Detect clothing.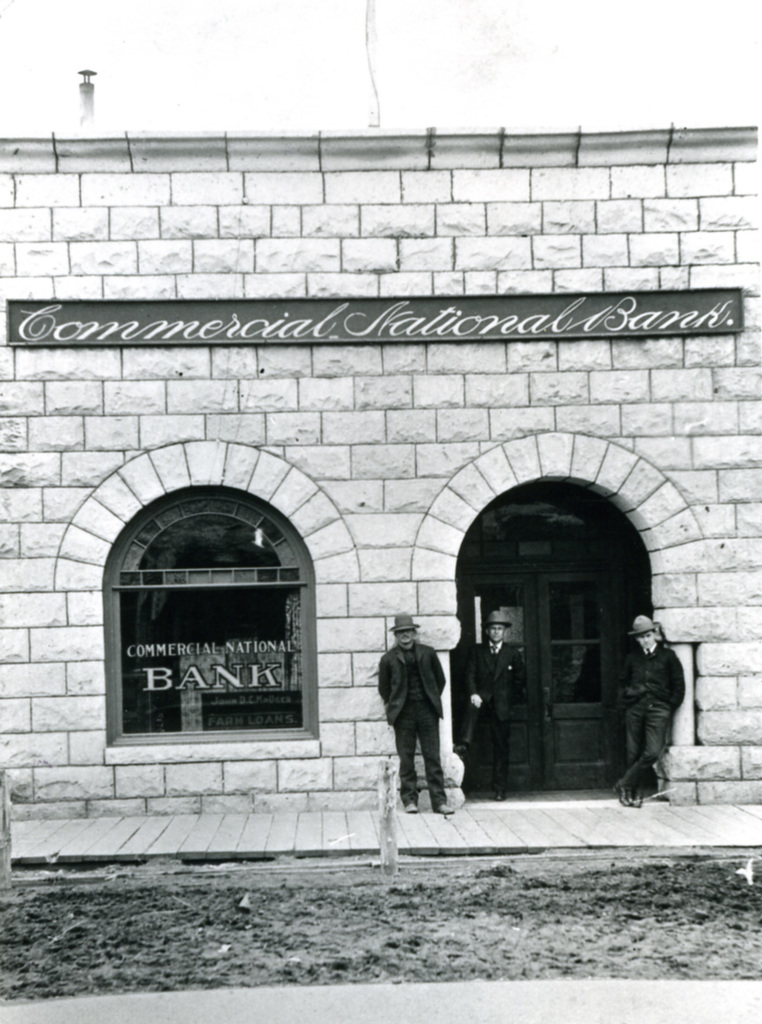
Detected at (x1=367, y1=628, x2=448, y2=808).
